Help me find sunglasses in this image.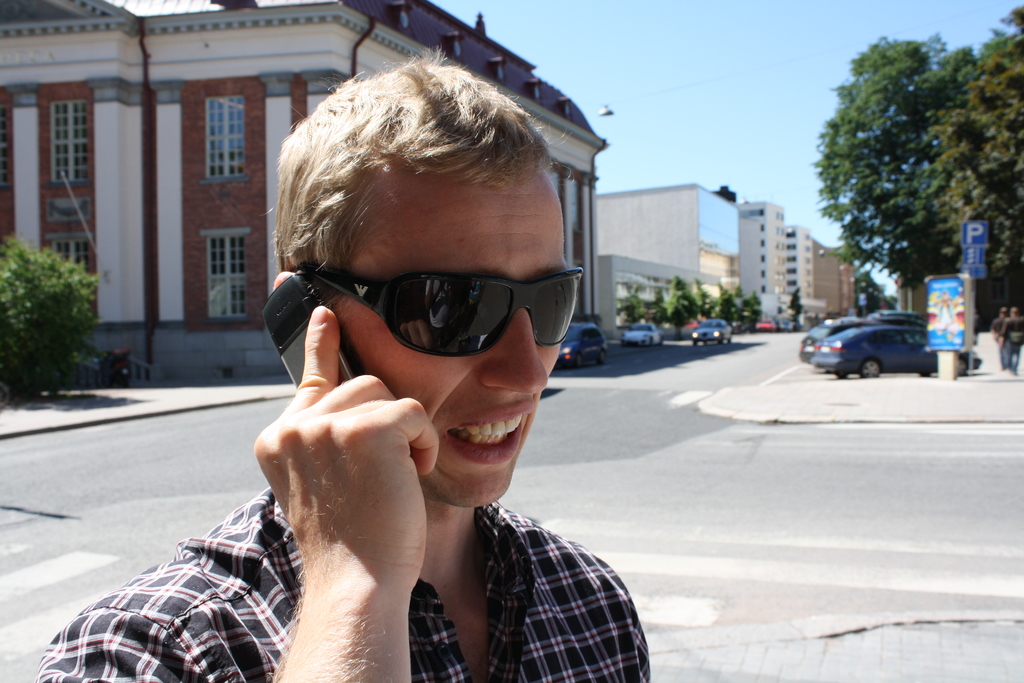
Found it: <region>300, 261, 581, 361</region>.
